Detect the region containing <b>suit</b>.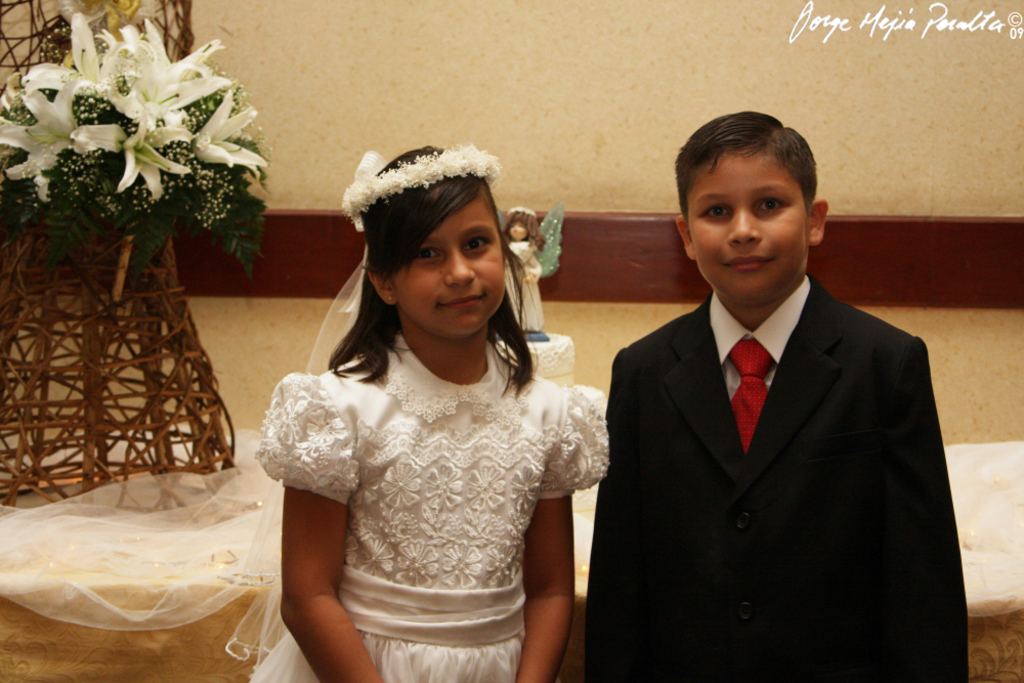
box=[589, 106, 961, 682].
